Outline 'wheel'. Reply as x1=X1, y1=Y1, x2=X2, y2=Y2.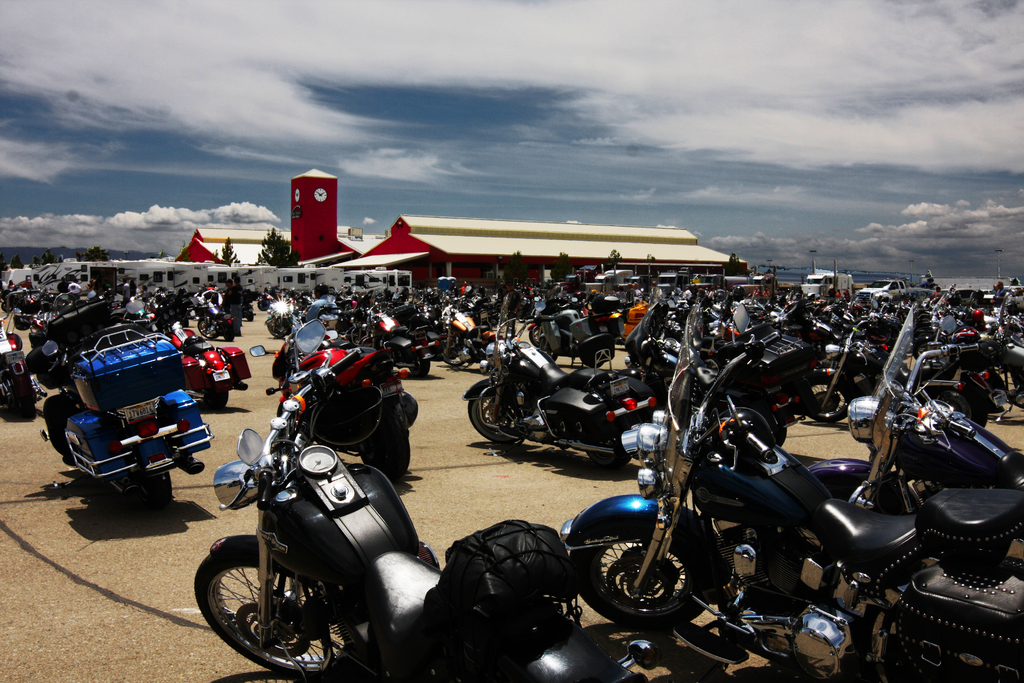
x1=569, y1=539, x2=707, y2=629.
